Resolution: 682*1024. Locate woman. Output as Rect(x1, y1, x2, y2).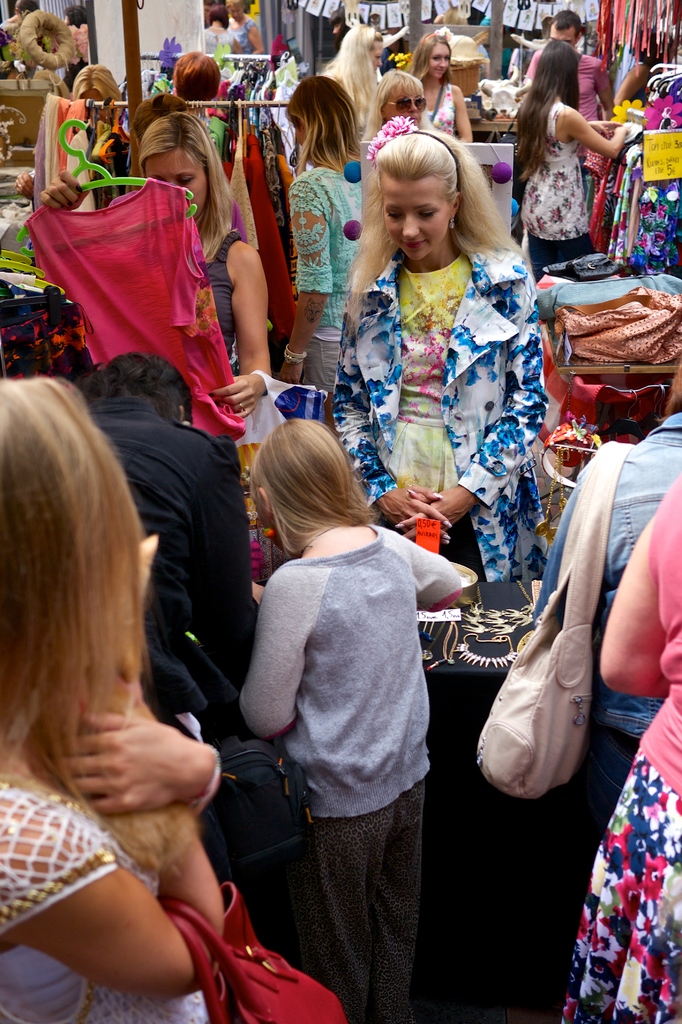
Rect(400, 29, 472, 147).
